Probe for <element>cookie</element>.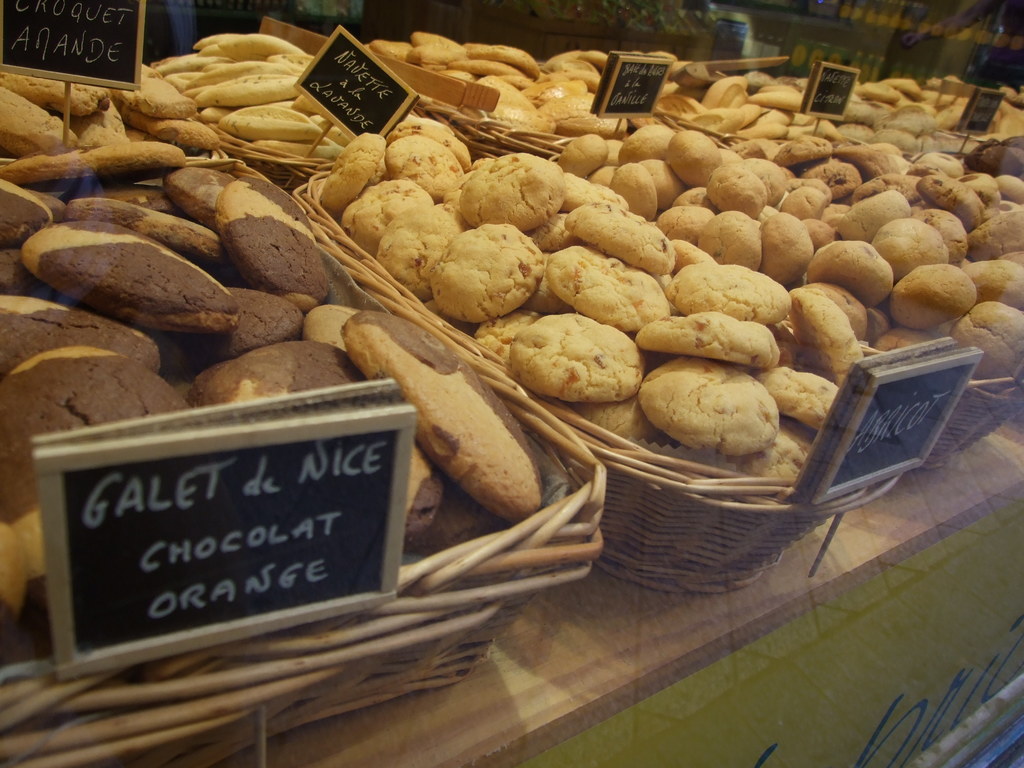
Probe result: 845:172:925:206.
